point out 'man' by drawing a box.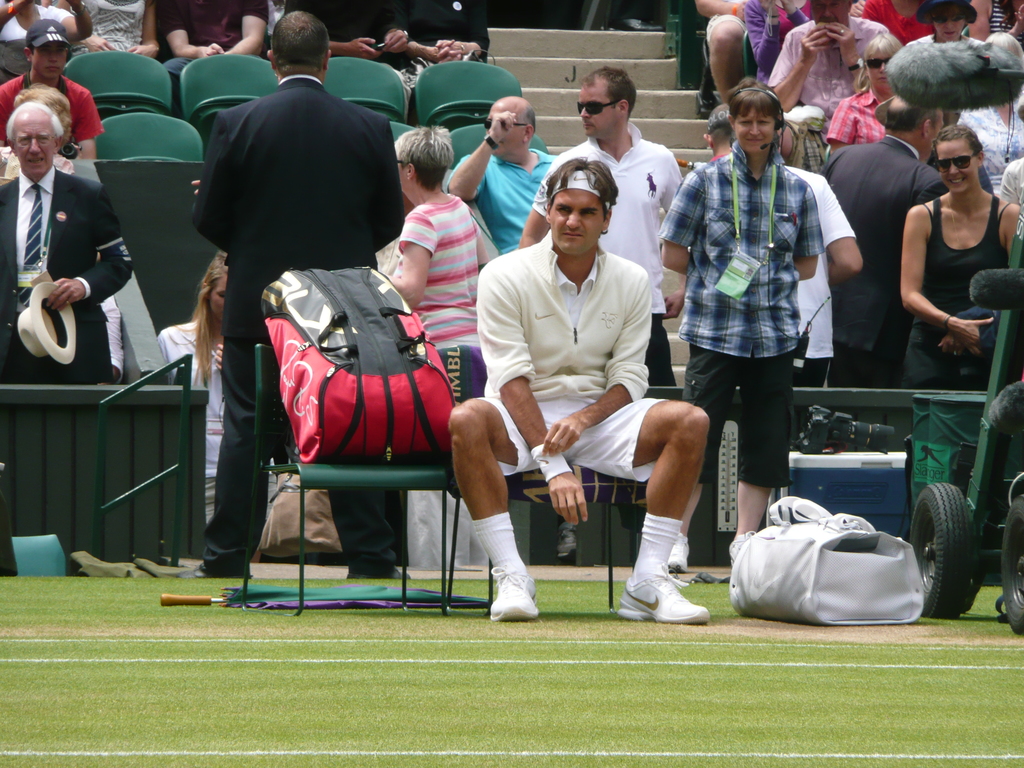
<region>518, 67, 684, 404</region>.
